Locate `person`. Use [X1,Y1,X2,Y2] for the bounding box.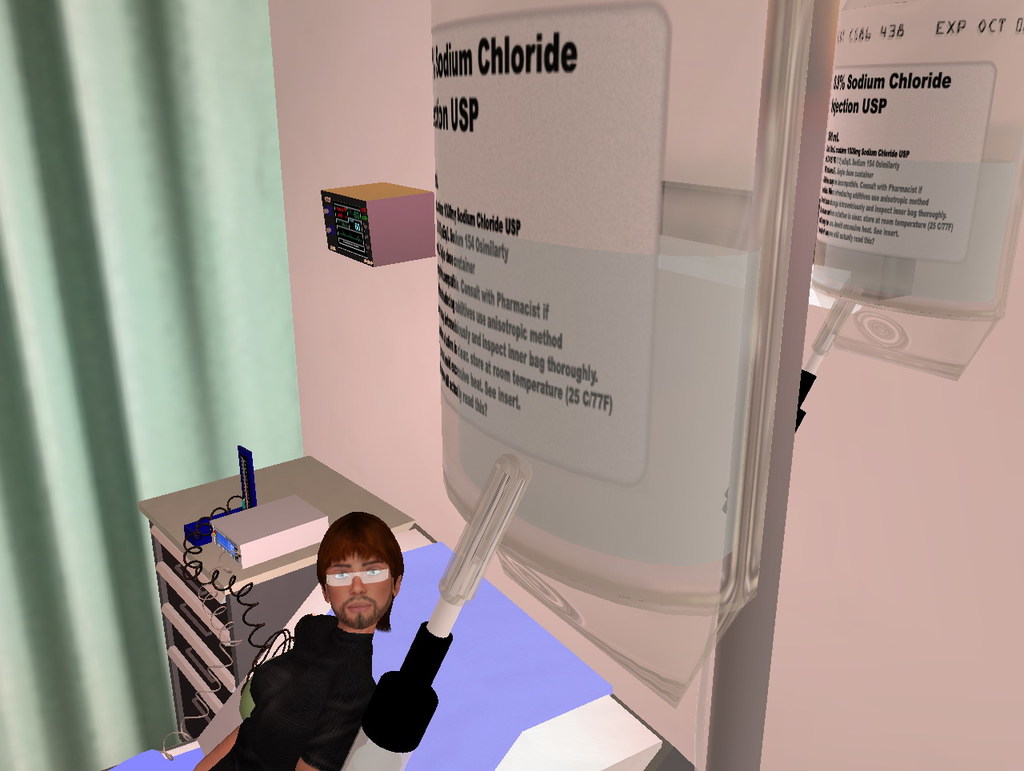
[182,452,514,770].
